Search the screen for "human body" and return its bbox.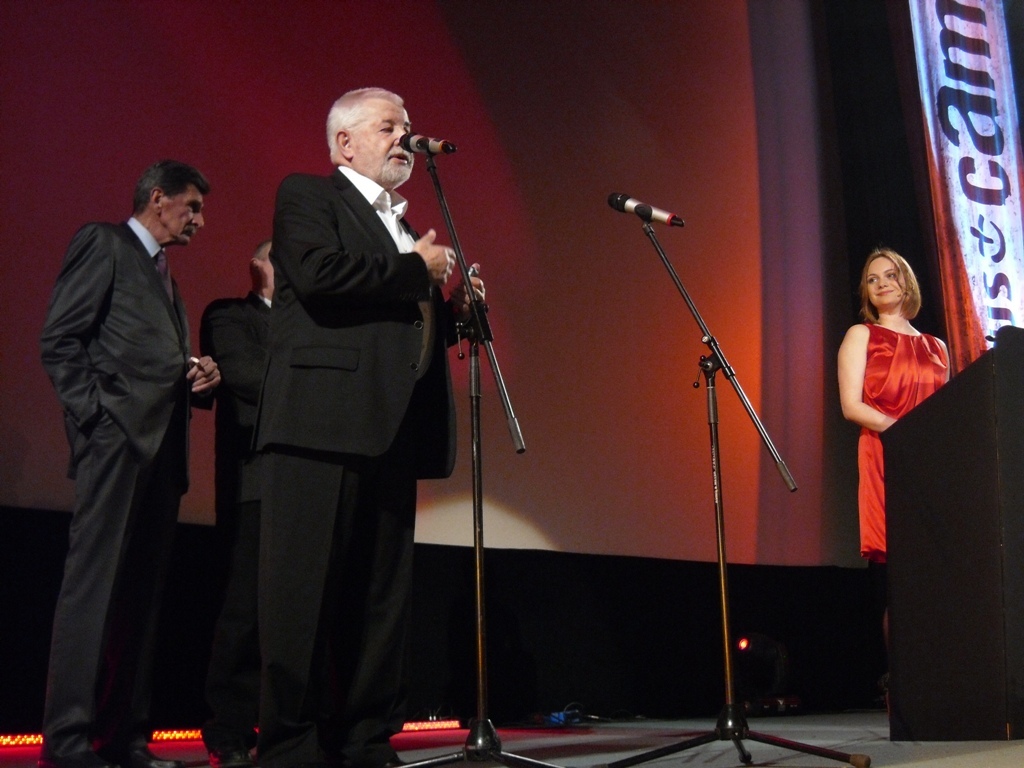
Found: 840, 248, 945, 725.
